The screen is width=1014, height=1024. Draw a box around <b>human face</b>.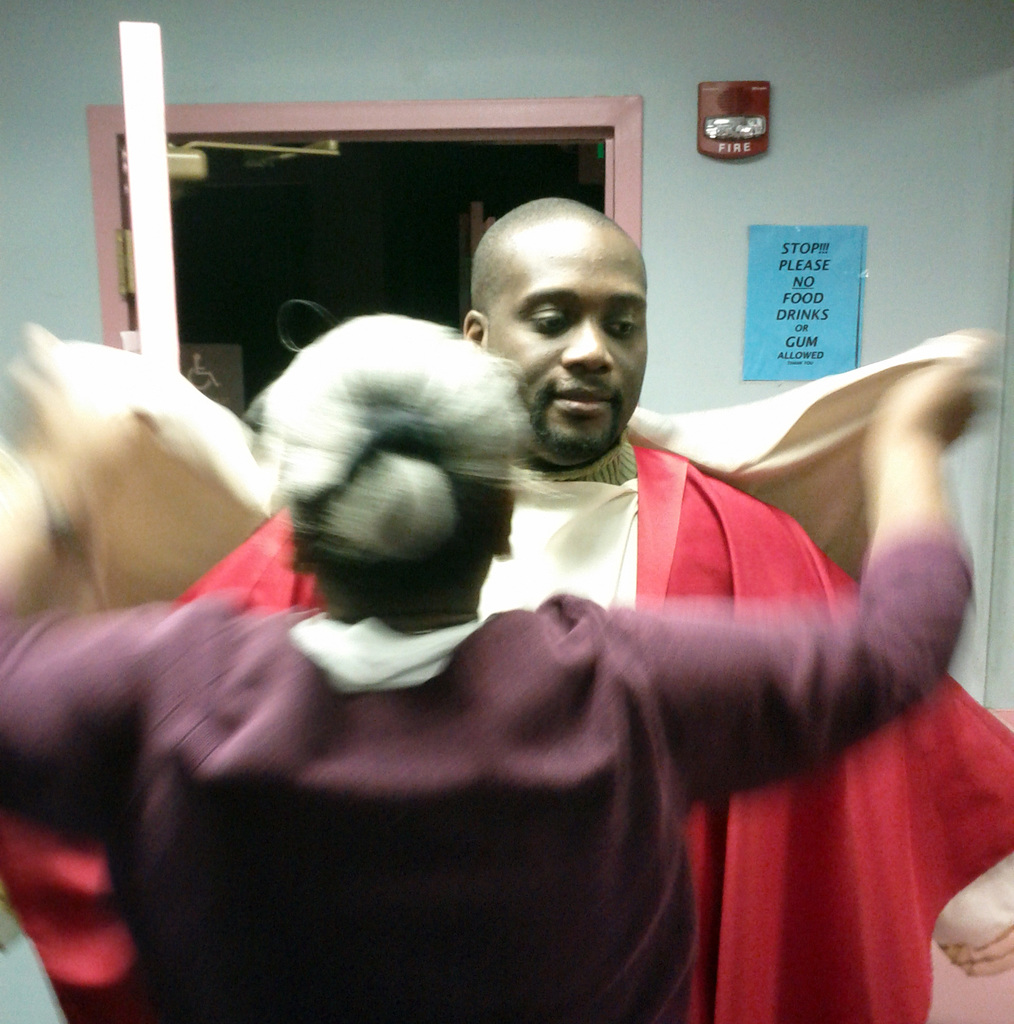
left=485, top=216, right=647, bottom=460.
